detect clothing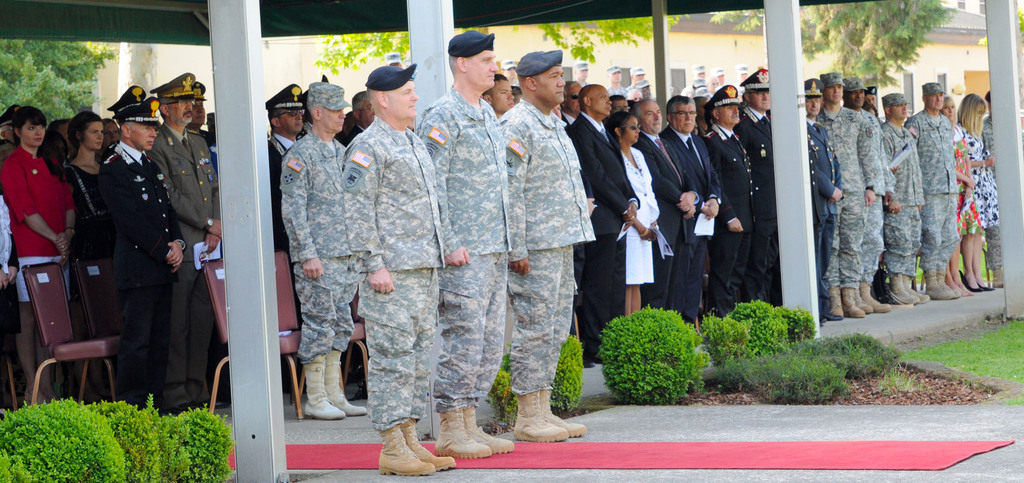
select_region(0, 193, 17, 332)
